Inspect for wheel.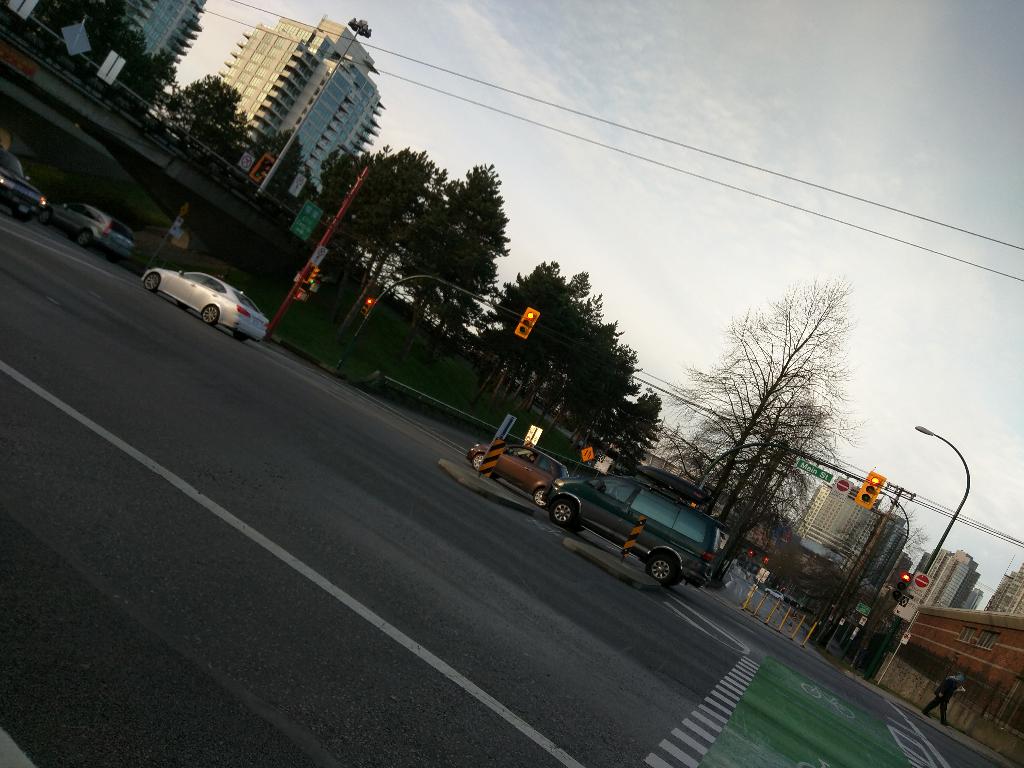
Inspection: rect(143, 271, 160, 291).
